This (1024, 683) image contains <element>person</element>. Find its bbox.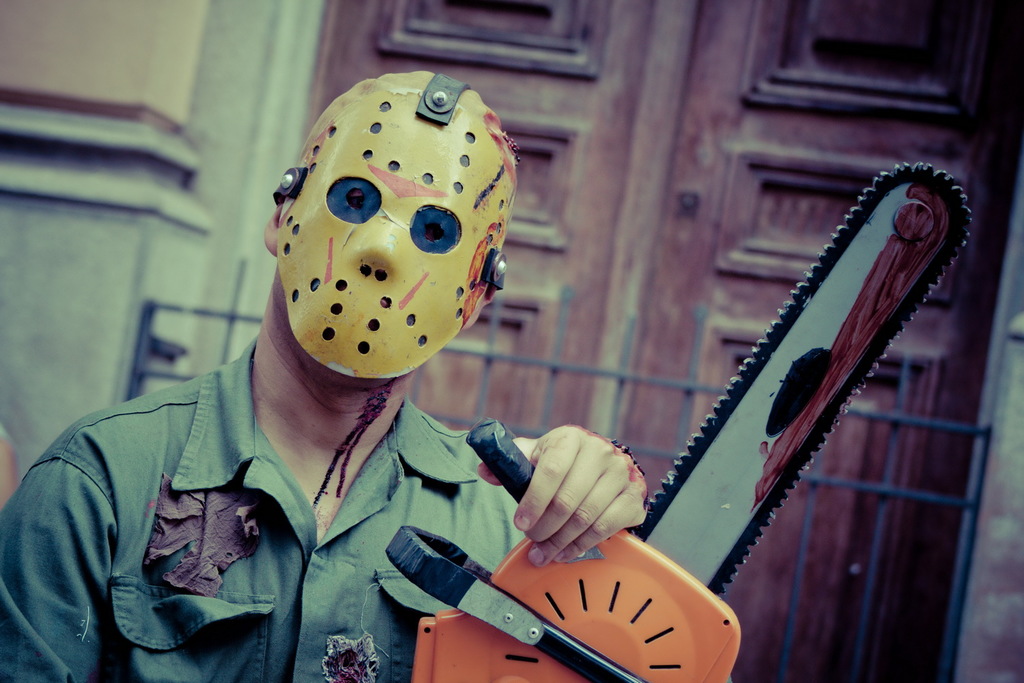
(x1=0, y1=72, x2=647, y2=682).
